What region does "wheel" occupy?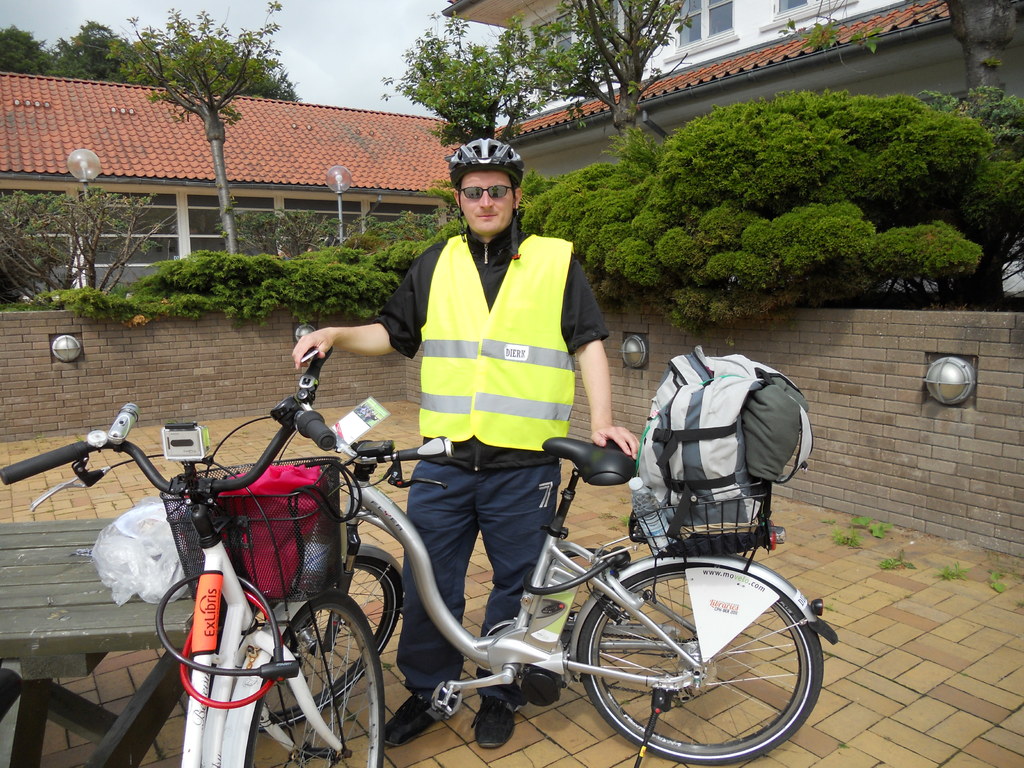
<bbox>578, 561, 826, 767</bbox>.
